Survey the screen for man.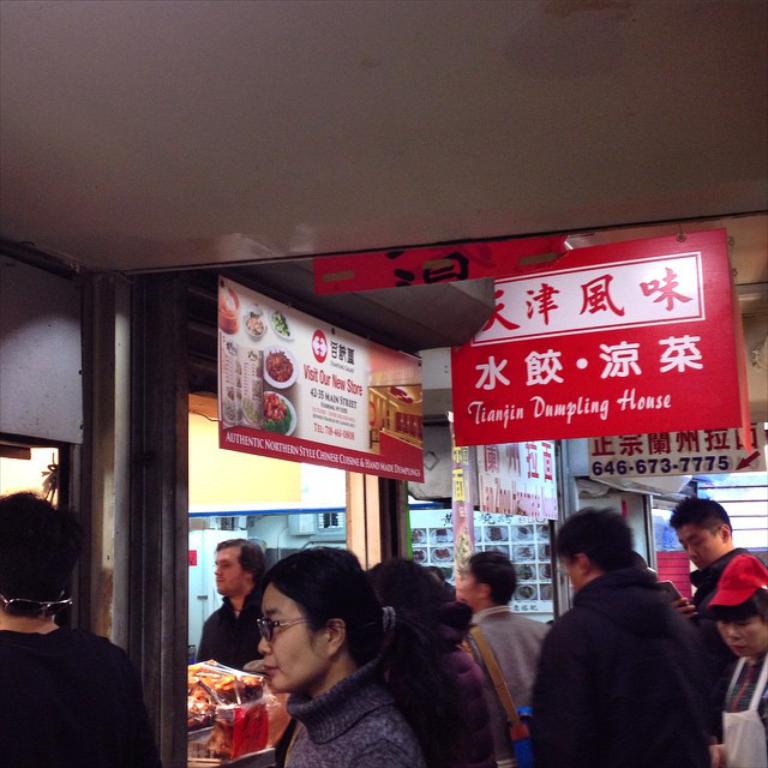
Survey found: Rect(518, 504, 762, 767).
